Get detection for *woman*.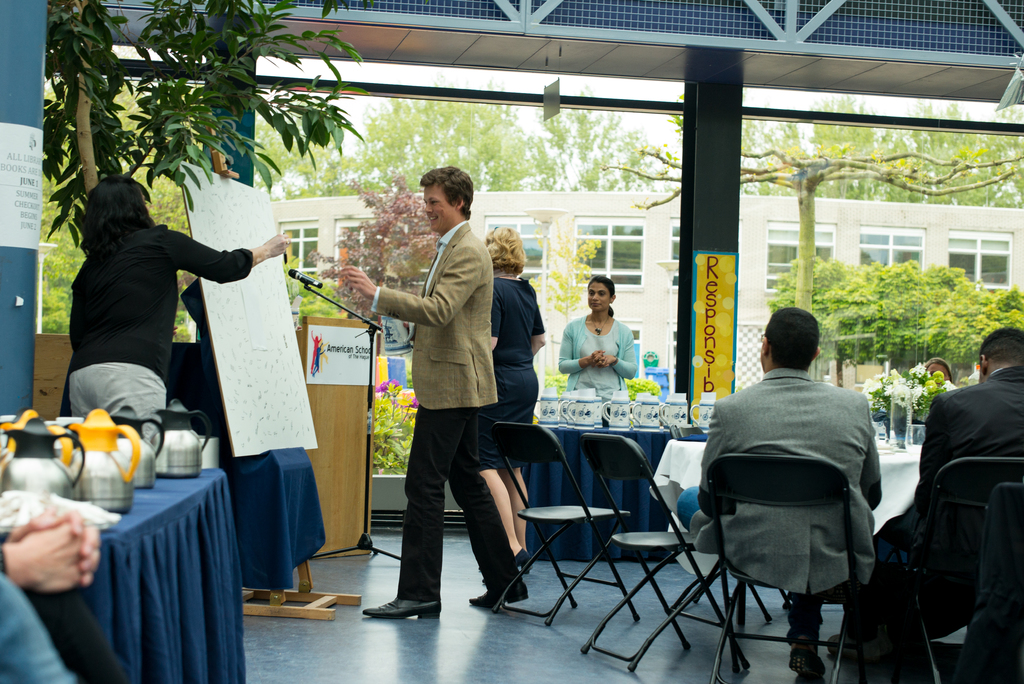
Detection: (left=557, top=270, right=639, bottom=405).
